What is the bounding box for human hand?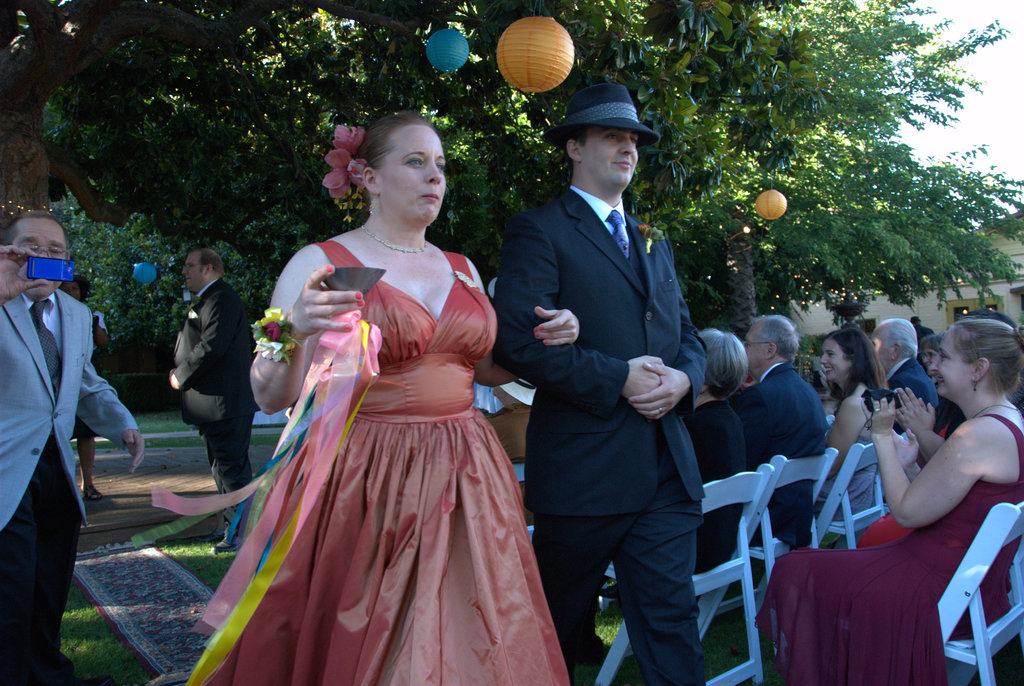
(left=123, top=428, right=147, bottom=477).
